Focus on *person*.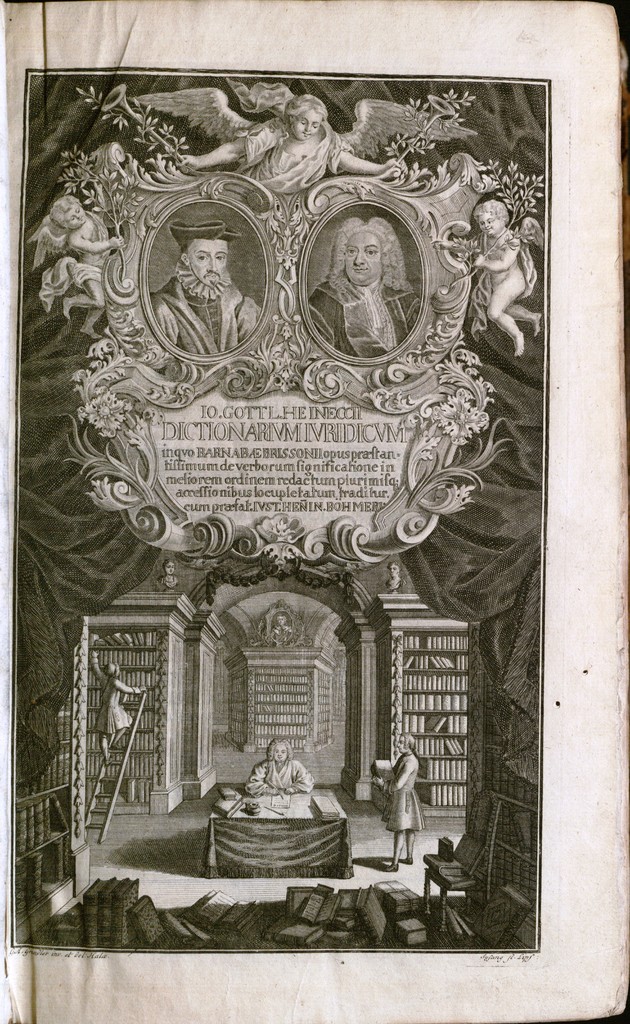
Focused at <box>156,194,255,354</box>.
